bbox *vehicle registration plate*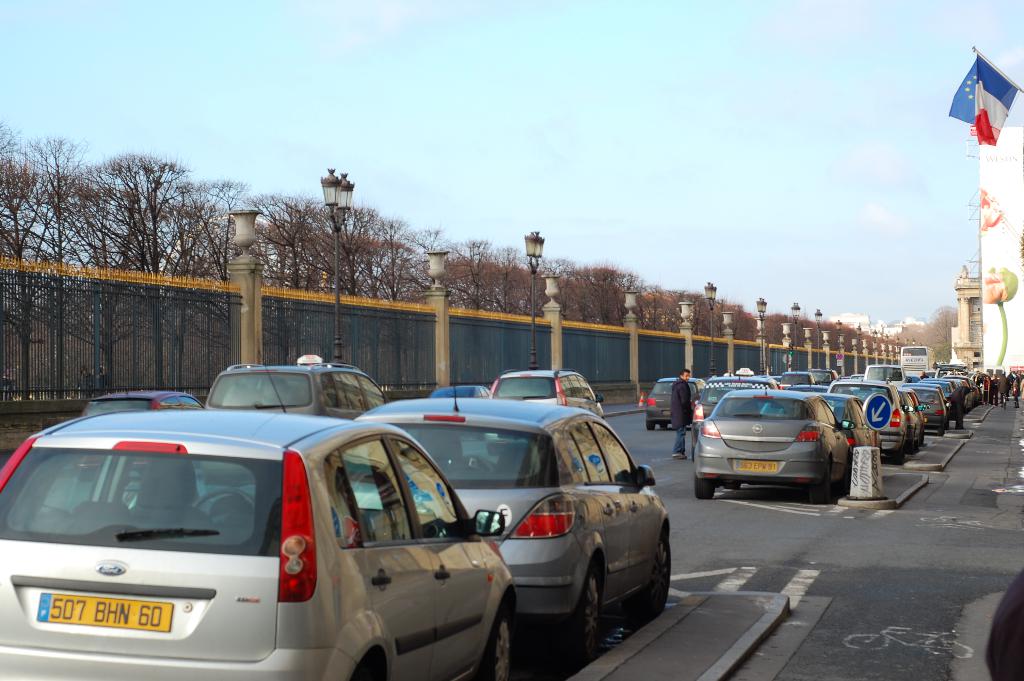
36 593 173 632
